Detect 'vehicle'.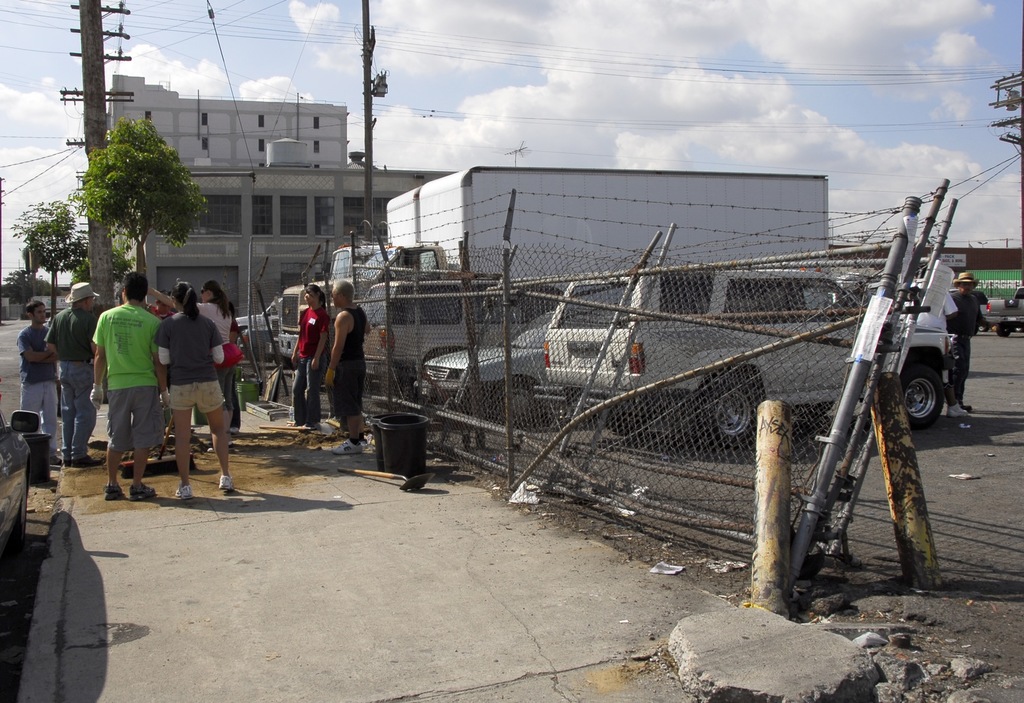
Detected at <bbox>985, 284, 1023, 339</bbox>.
